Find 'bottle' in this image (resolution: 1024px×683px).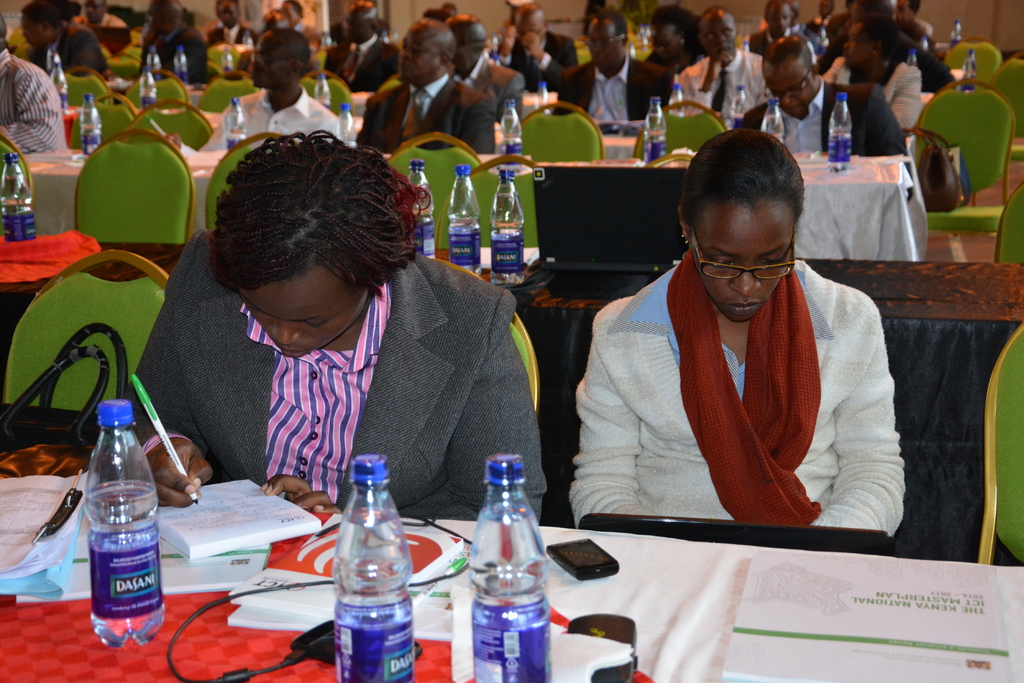
l=225, t=101, r=250, b=150.
